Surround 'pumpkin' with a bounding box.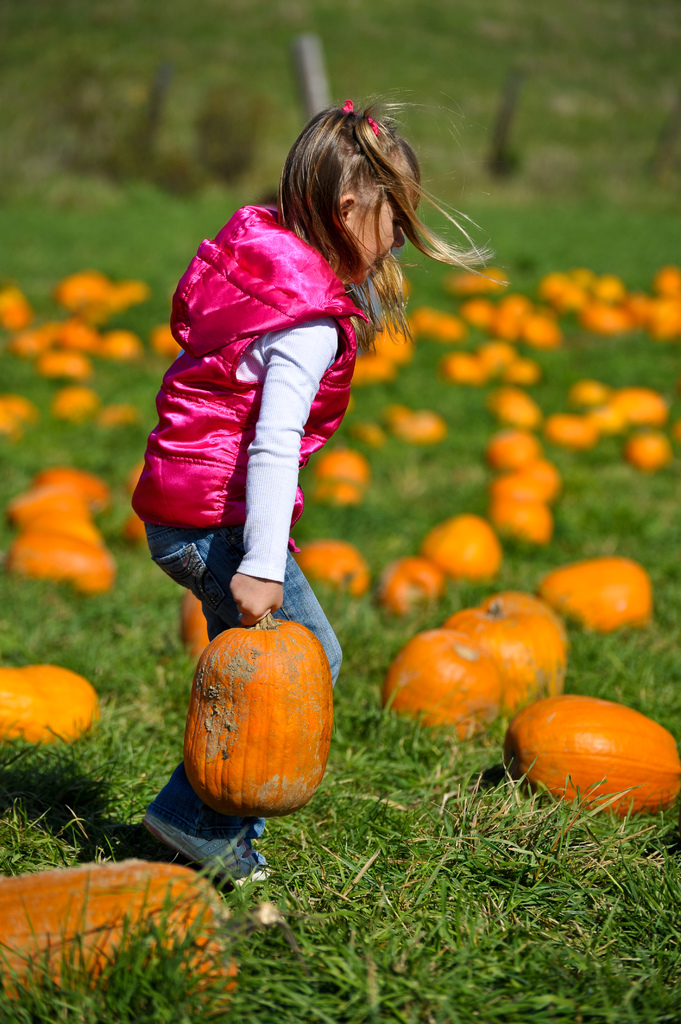
0 659 109 753.
